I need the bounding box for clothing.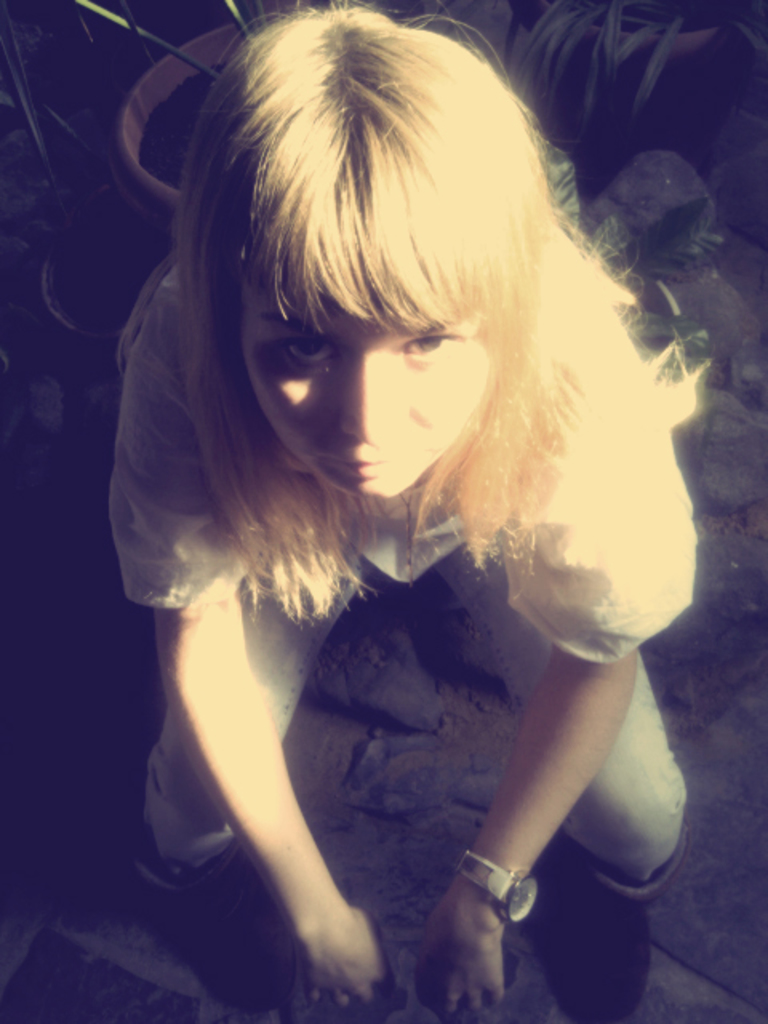
Here it is: box=[101, 254, 686, 925].
